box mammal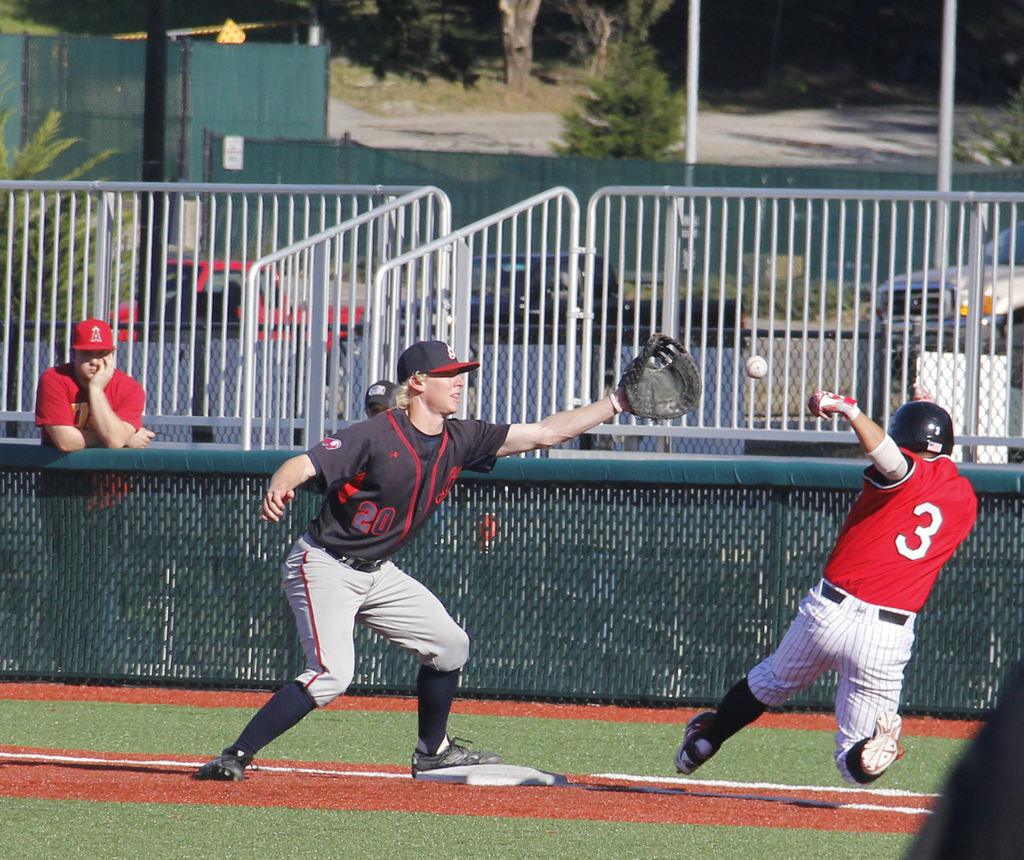
{"x1": 362, "y1": 375, "x2": 403, "y2": 418}
